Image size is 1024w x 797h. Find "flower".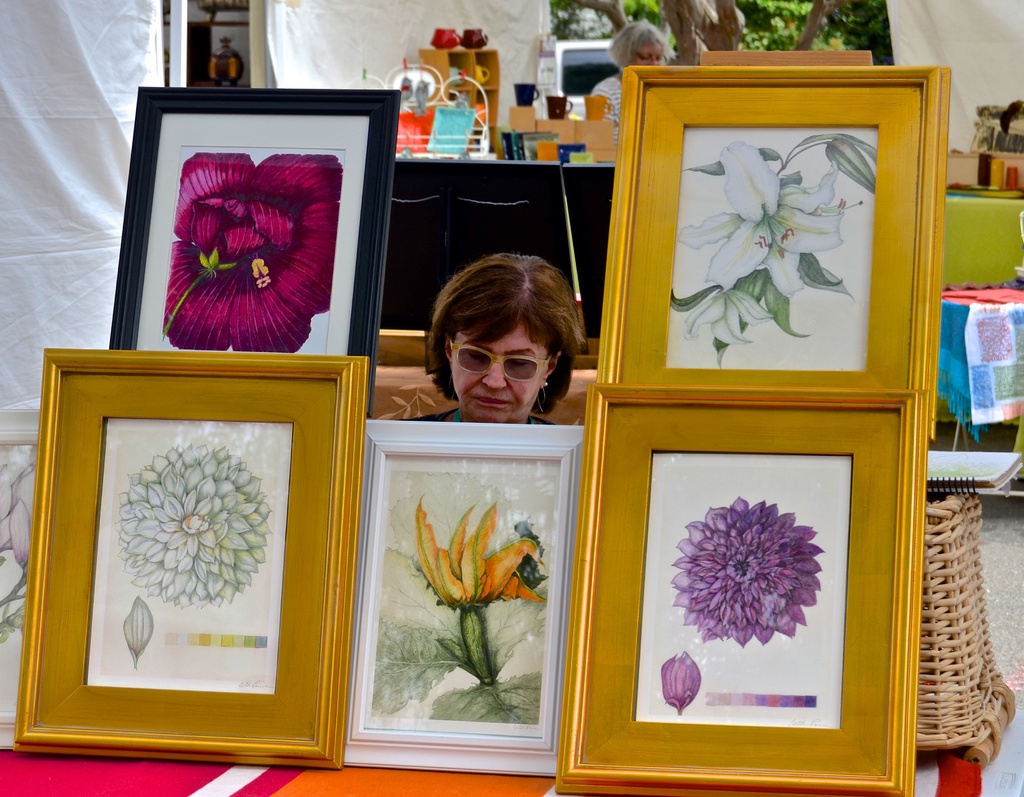
(659, 650, 701, 716).
